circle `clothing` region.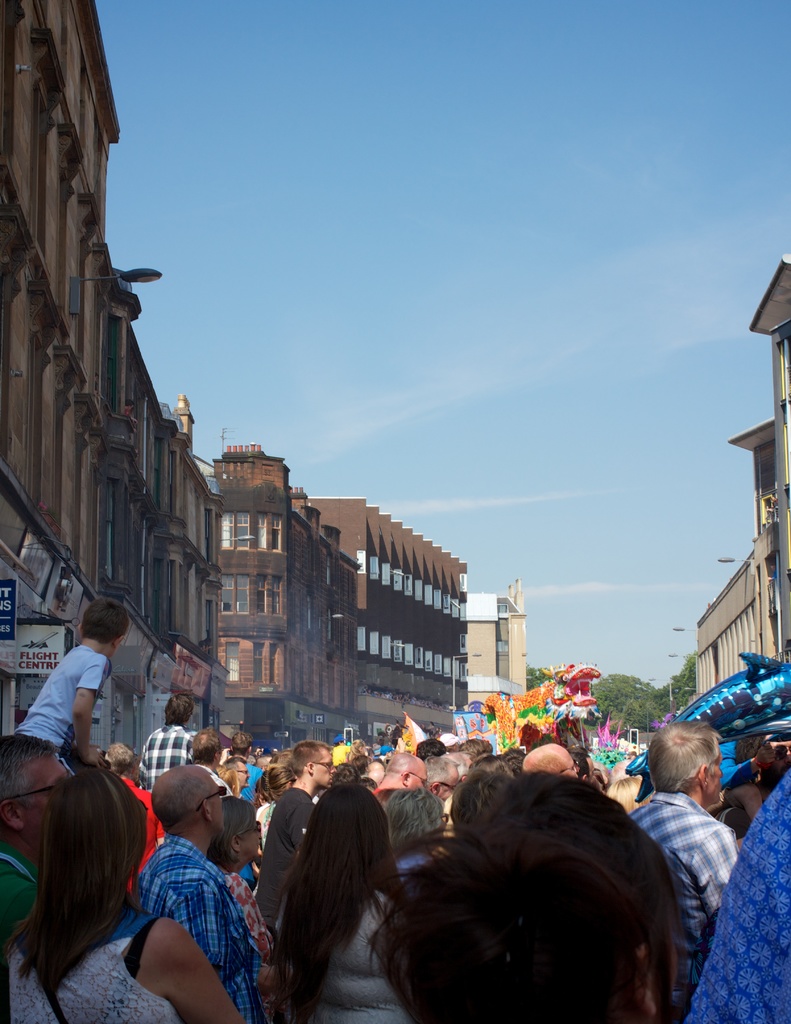
Region: 8, 646, 106, 765.
